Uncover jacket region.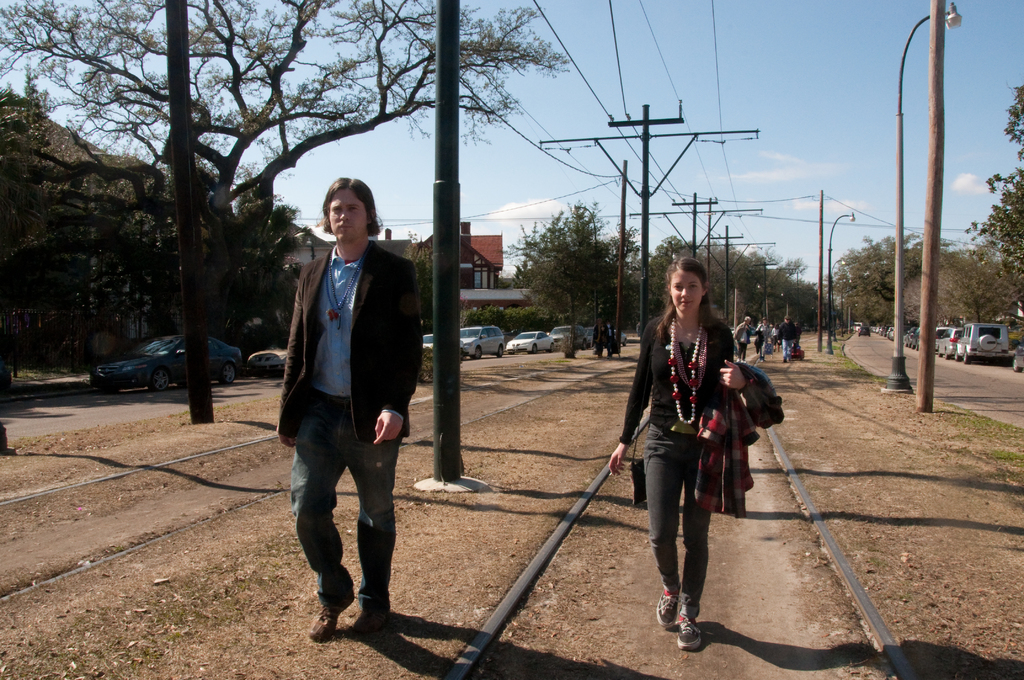
Uncovered: (x1=776, y1=324, x2=793, y2=340).
